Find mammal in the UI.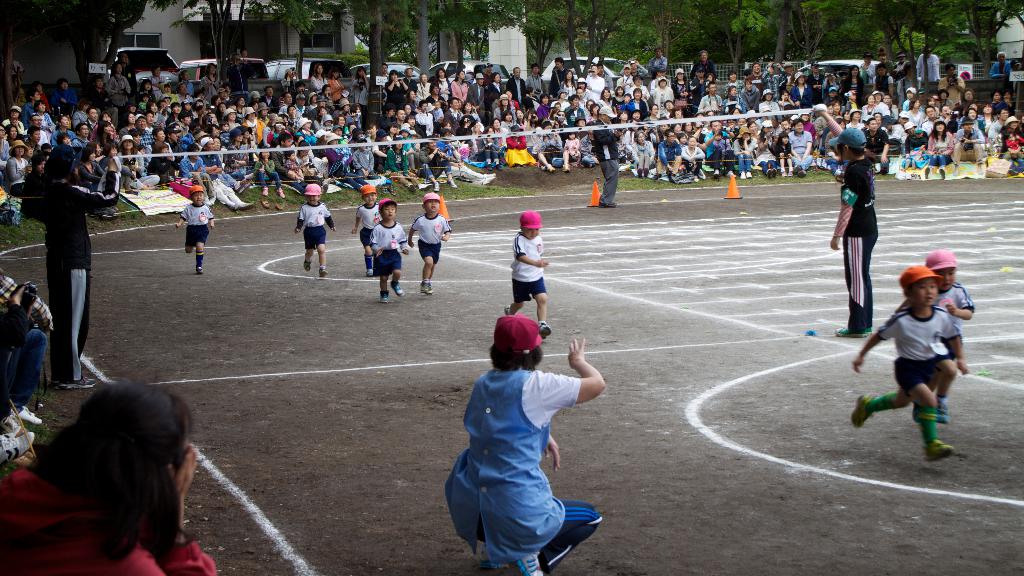
UI element at 433:309:618:550.
